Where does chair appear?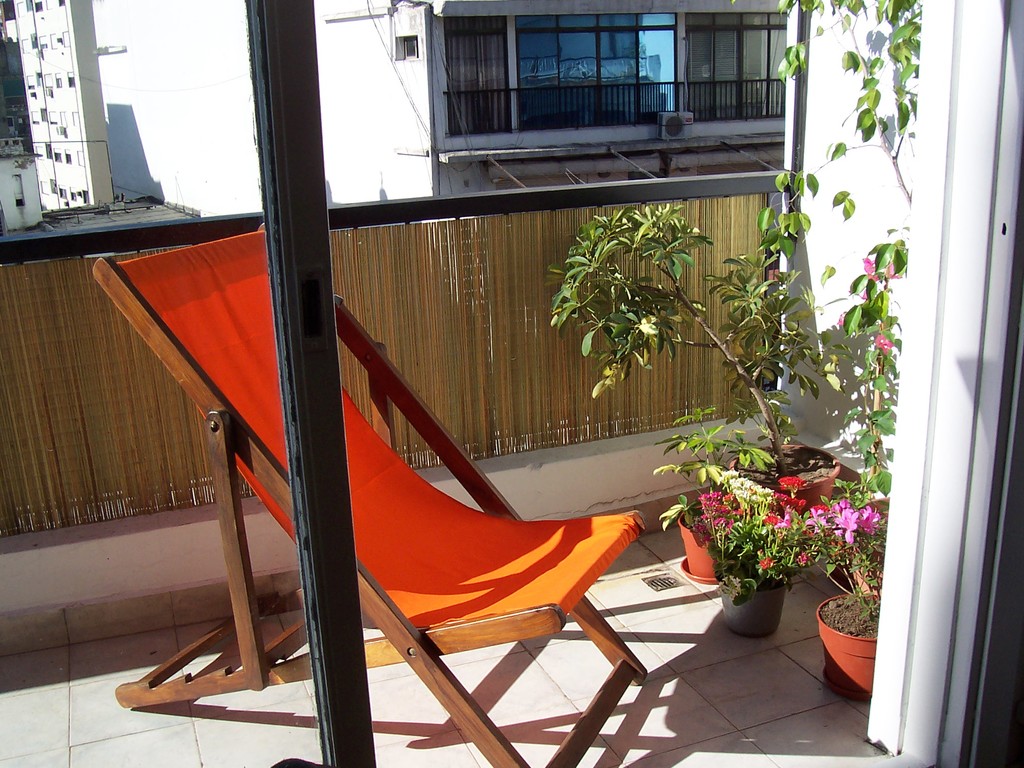
Appears at 89,216,649,767.
